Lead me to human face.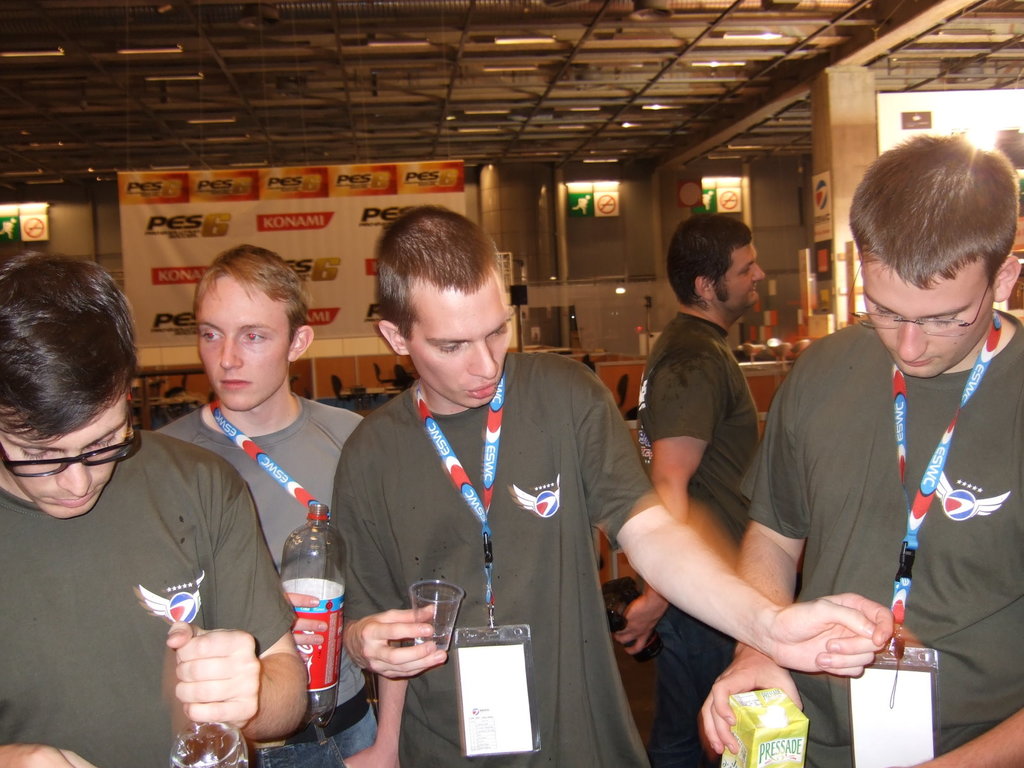
Lead to (x1=861, y1=259, x2=995, y2=376).
